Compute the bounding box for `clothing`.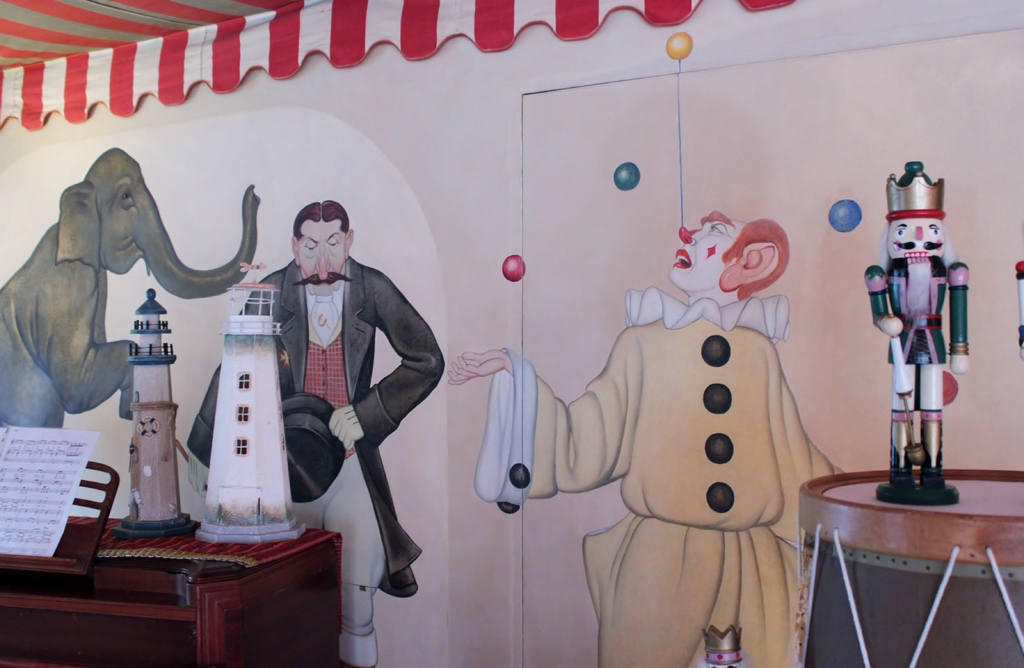
Rect(472, 286, 846, 667).
